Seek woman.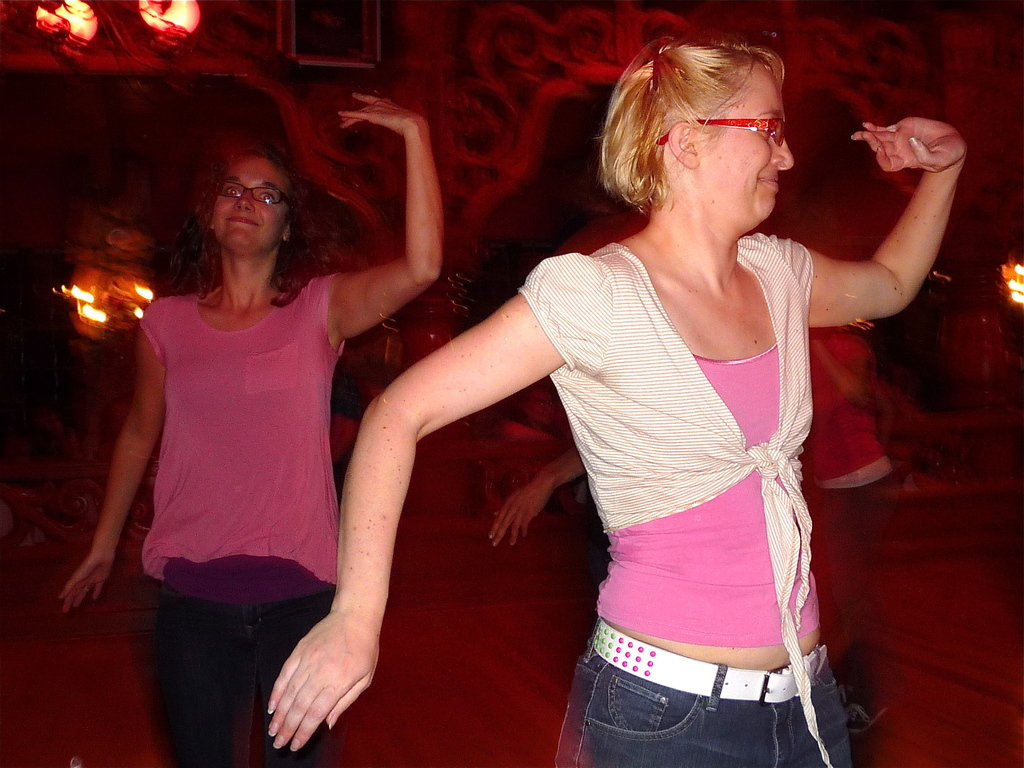
(310,45,925,744).
